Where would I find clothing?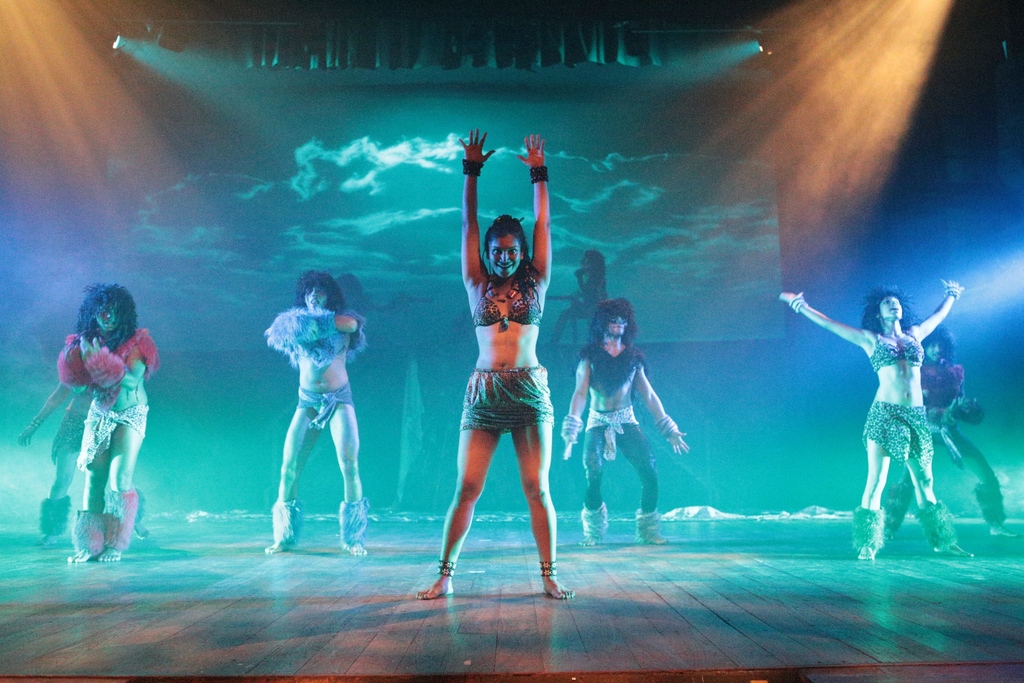
At (left=52, top=401, right=90, bottom=454).
